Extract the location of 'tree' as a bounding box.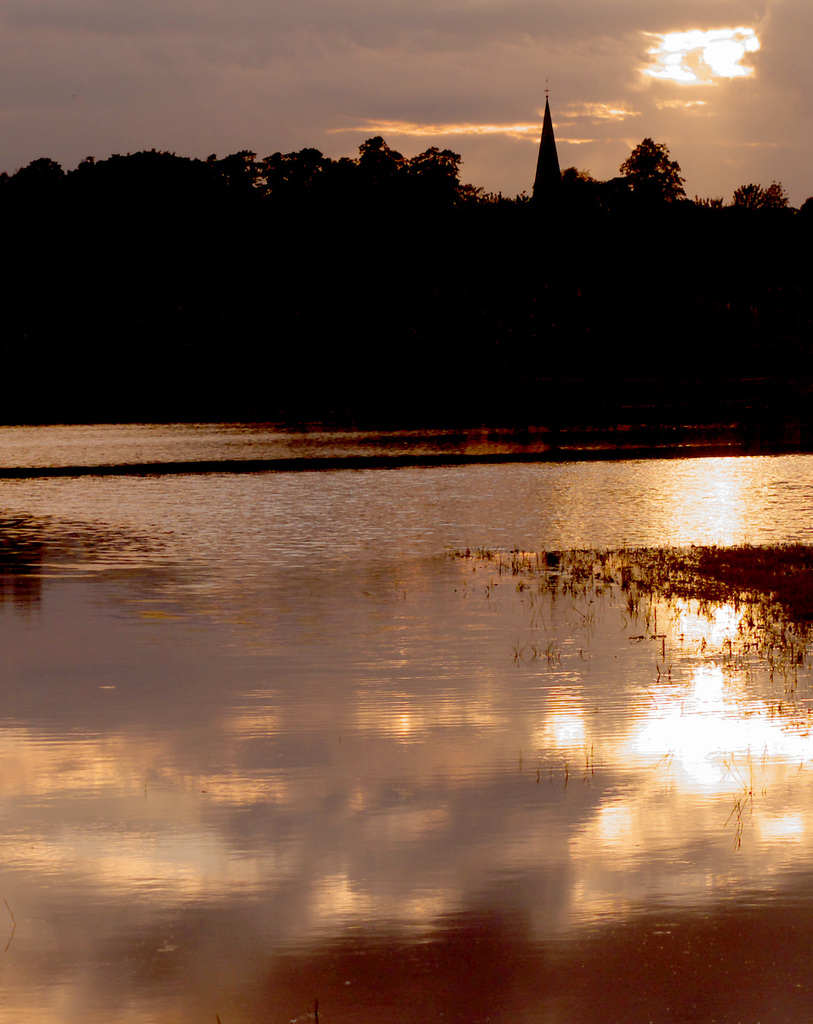
l=614, t=134, r=686, b=197.
